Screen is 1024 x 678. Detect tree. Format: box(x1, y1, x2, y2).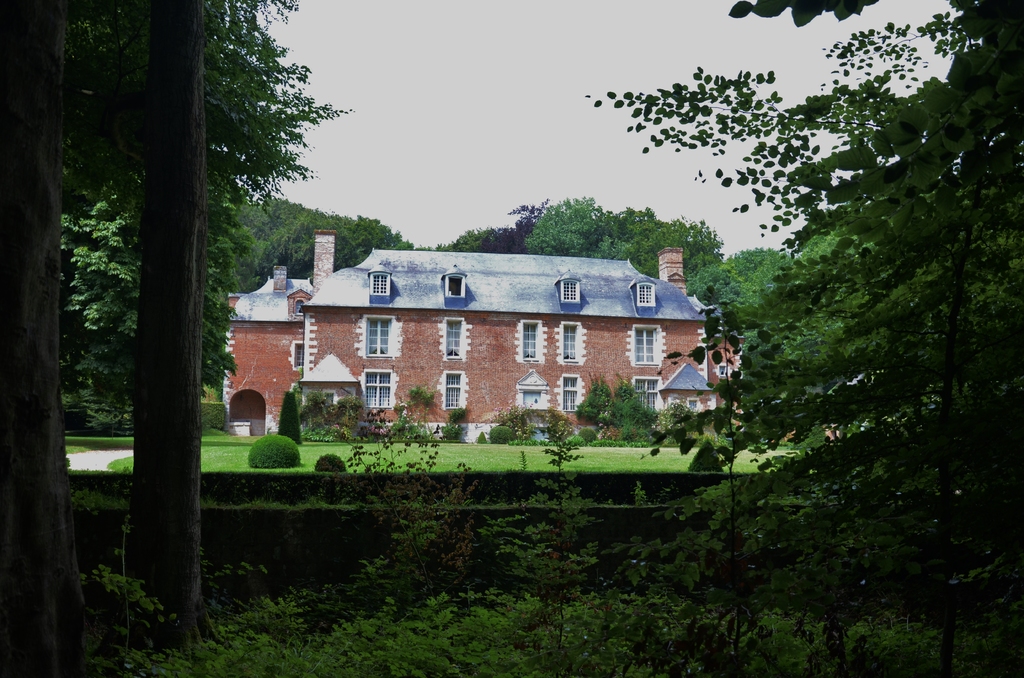
box(0, 0, 321, 371).
